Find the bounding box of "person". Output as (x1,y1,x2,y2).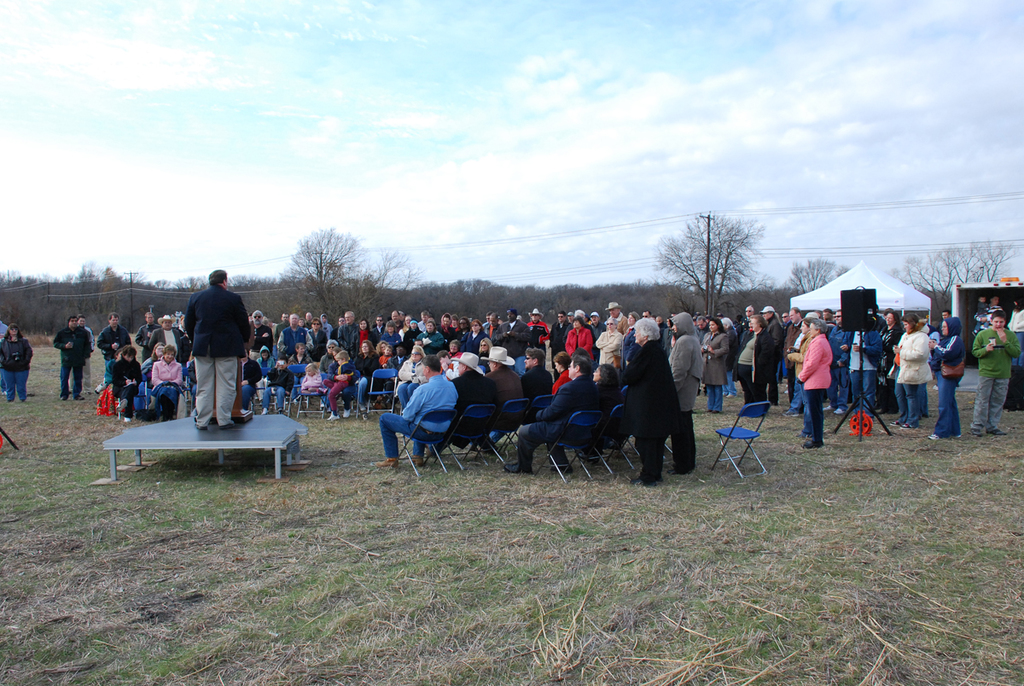
(969,307,1020,436).
